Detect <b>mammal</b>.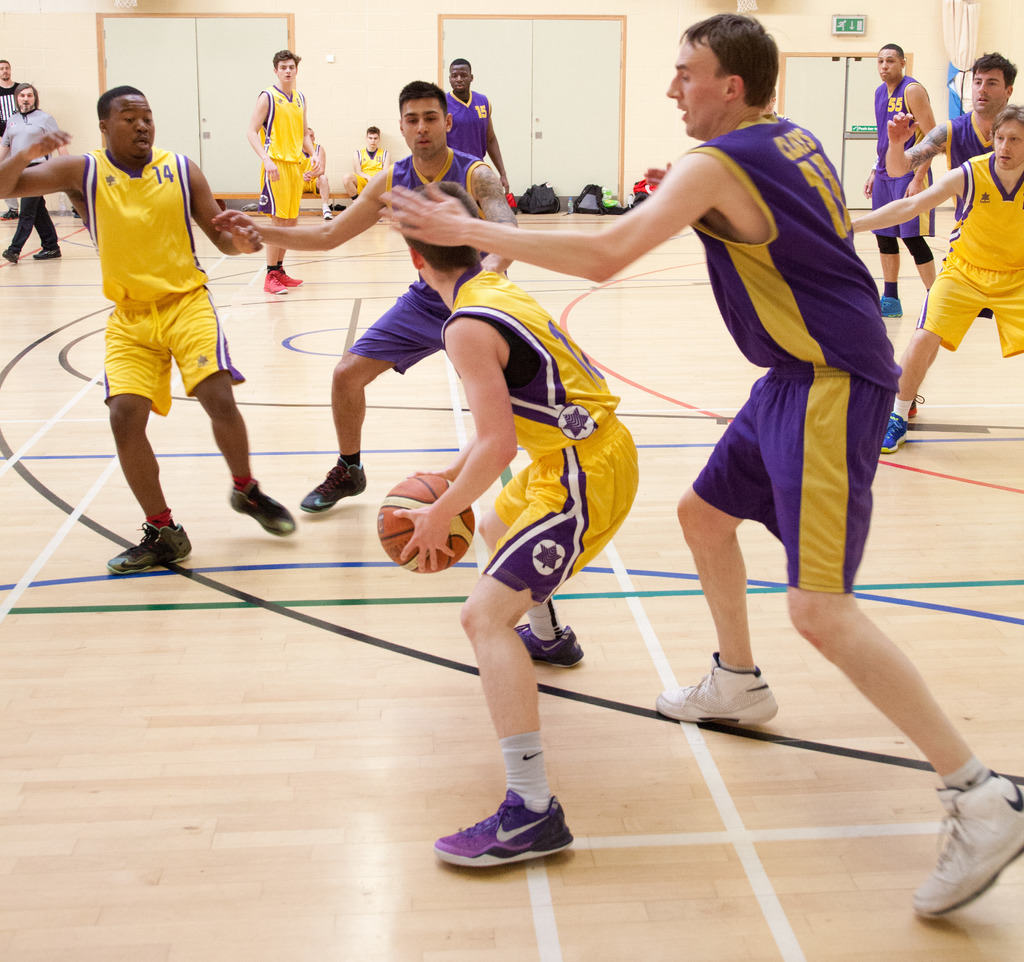
Detected at crop(0, 54, 22, 124).
